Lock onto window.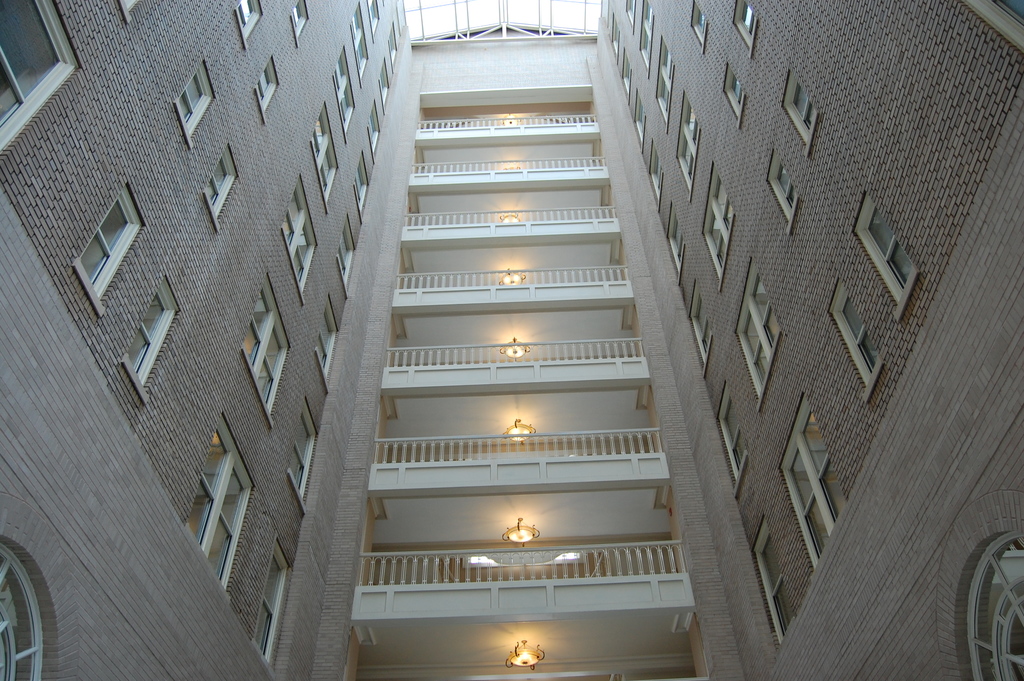
Locked: (left=689, top=288, right=716, bottom=361).
